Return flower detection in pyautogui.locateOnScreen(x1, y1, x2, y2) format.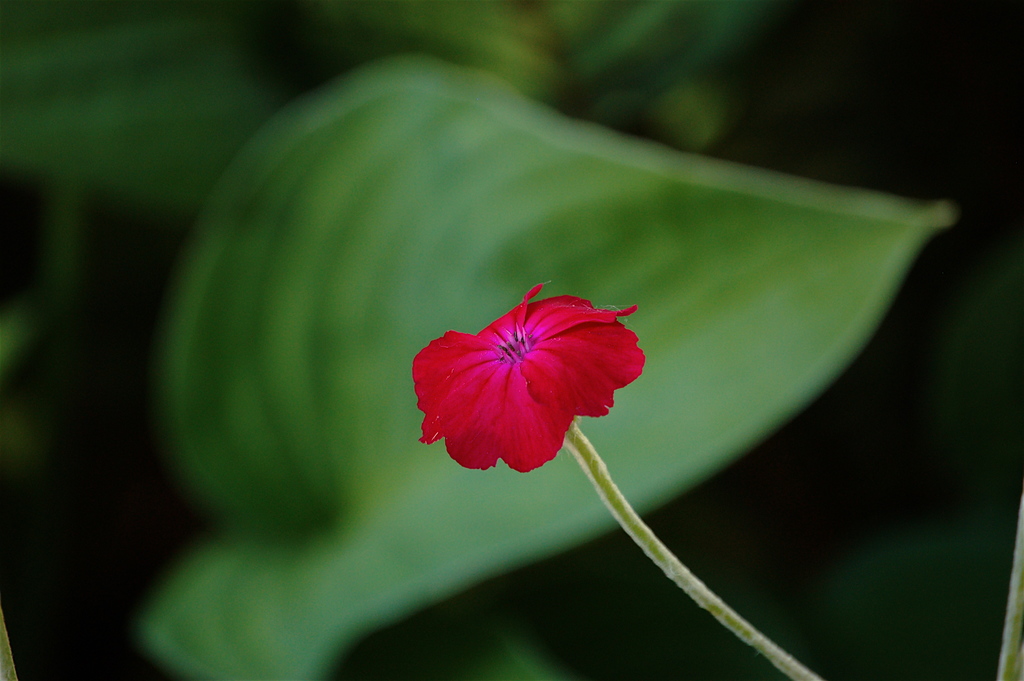
pyautogui.locateOnScreen(403, 285, 651, 486).
